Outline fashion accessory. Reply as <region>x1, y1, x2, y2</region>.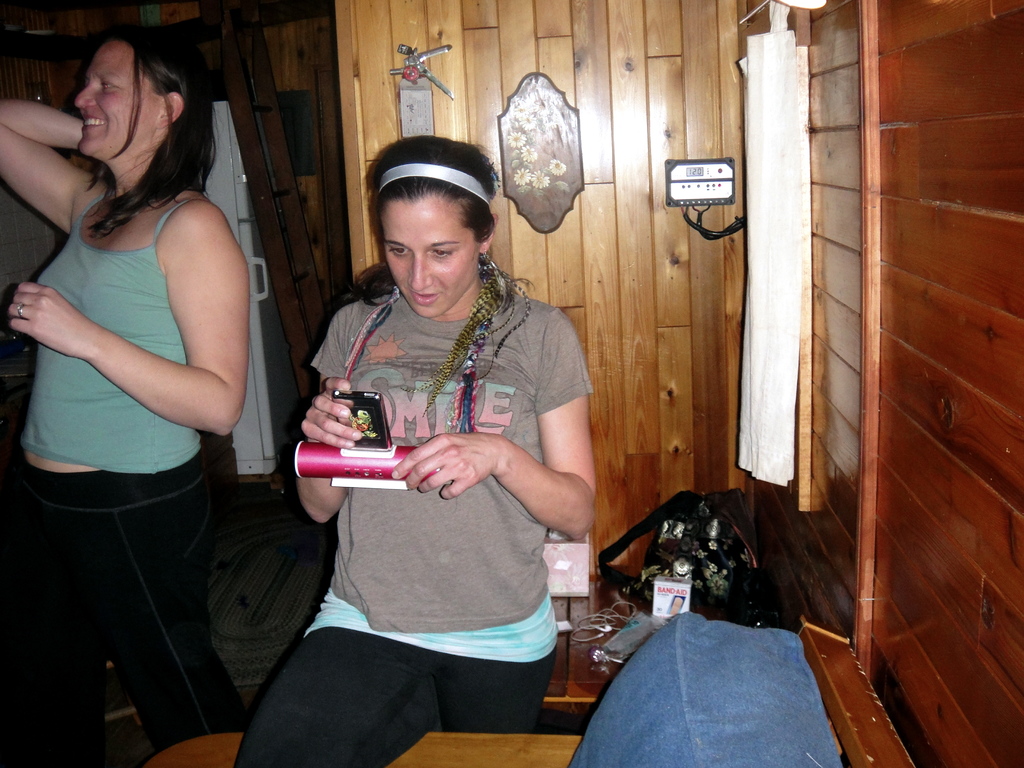
<region>369, 159, 494, 207</region>.
